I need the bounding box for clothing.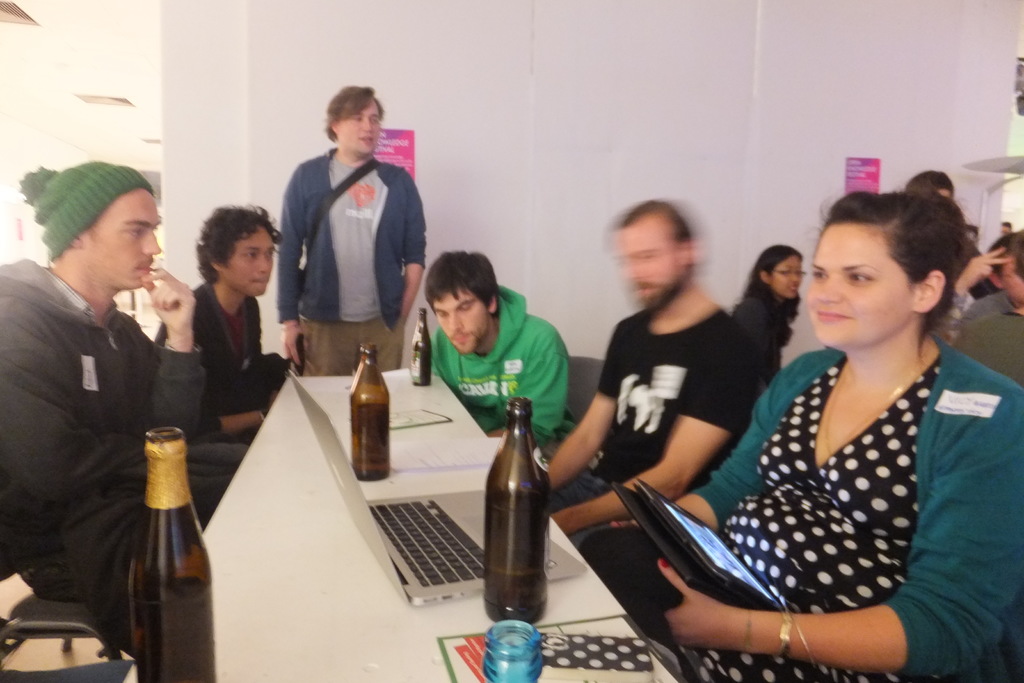
Here it is: 277,145,425,385.
